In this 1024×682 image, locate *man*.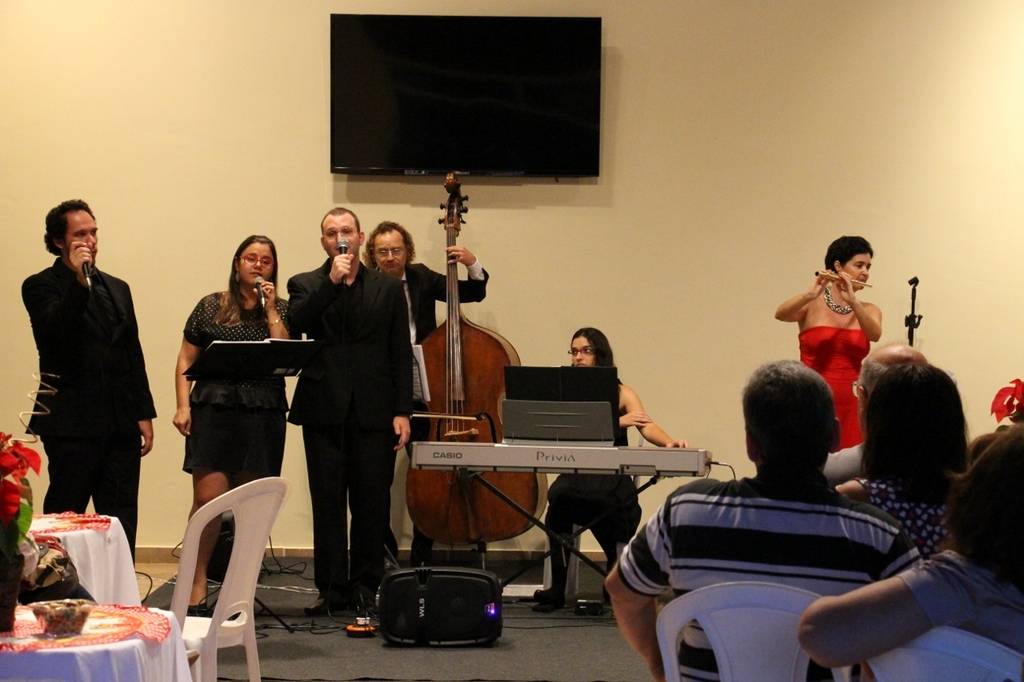
Bounding box: {"left": 11, "top": 197, "right": 158, "bottom": 568}.
